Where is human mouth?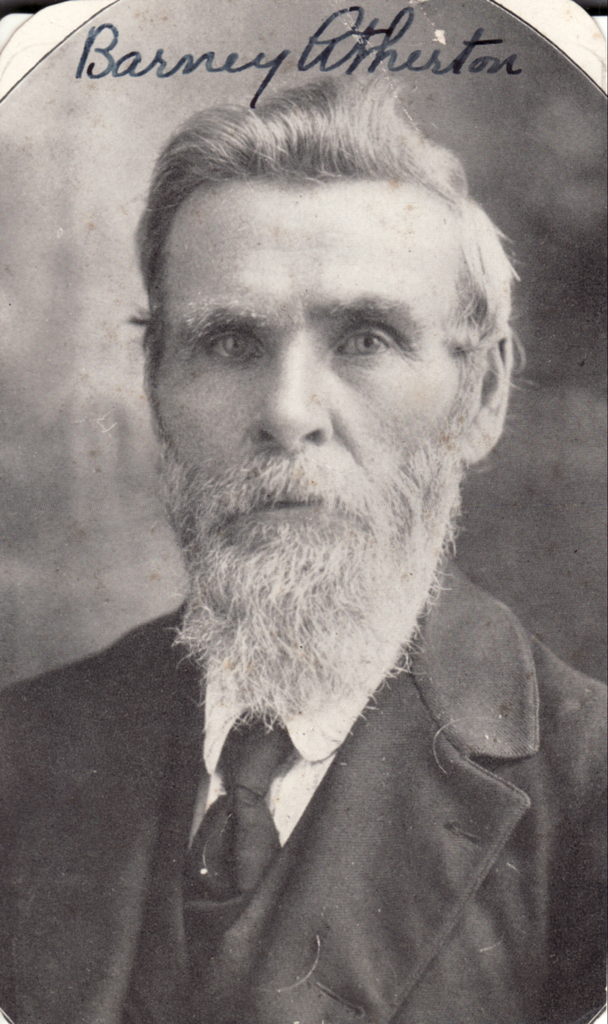
230/475/359/534.
